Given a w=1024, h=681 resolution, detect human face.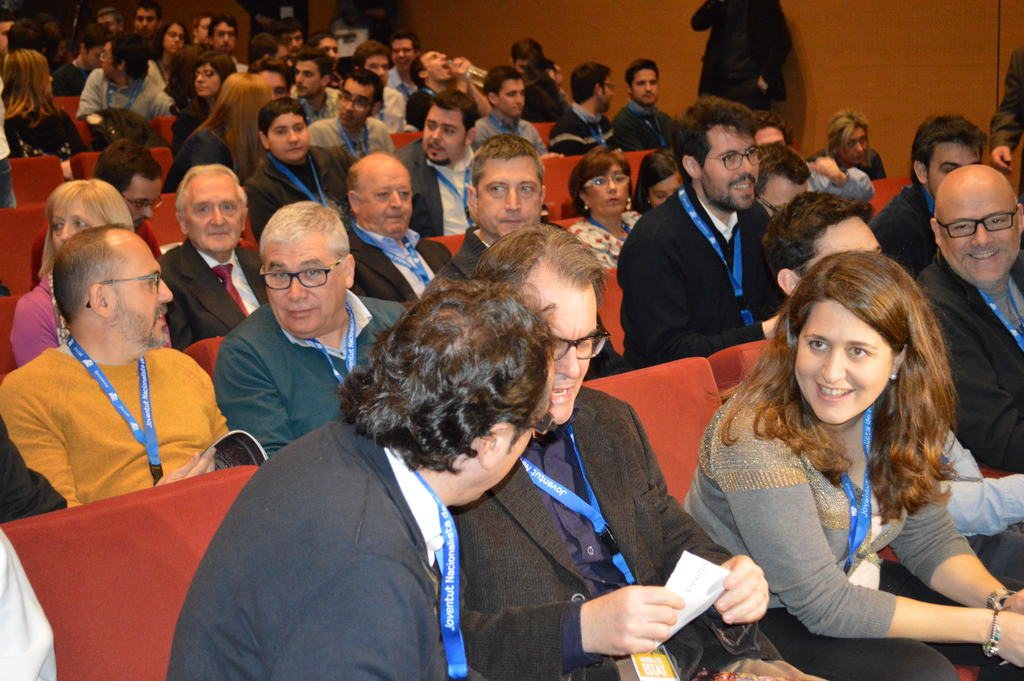
x1=110 y1=235 x2=172 y2=354.
